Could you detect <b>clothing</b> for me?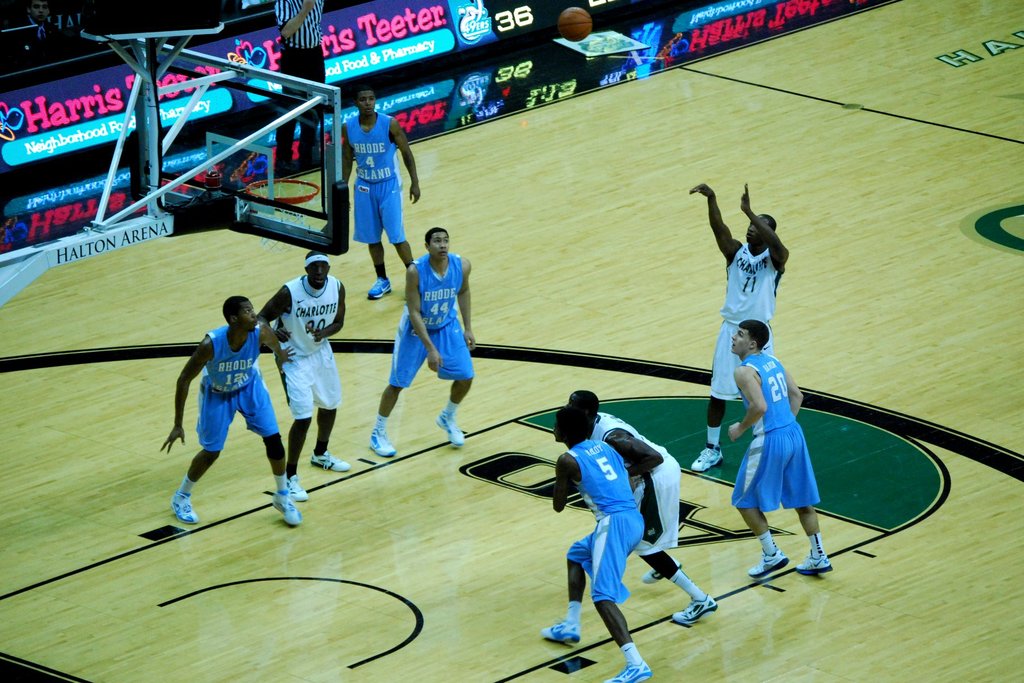
Detection result: {"x1": 713, "y1": 240, "x2": 790, "y2": 415}.
